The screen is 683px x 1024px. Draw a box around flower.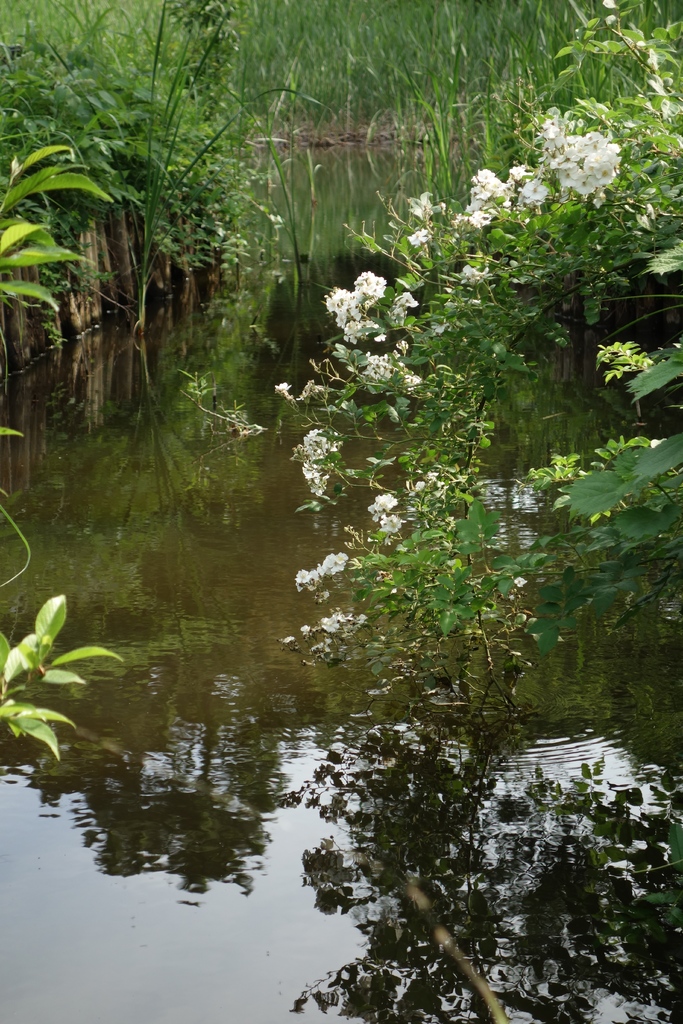
box(273, 378, 325, 402).
